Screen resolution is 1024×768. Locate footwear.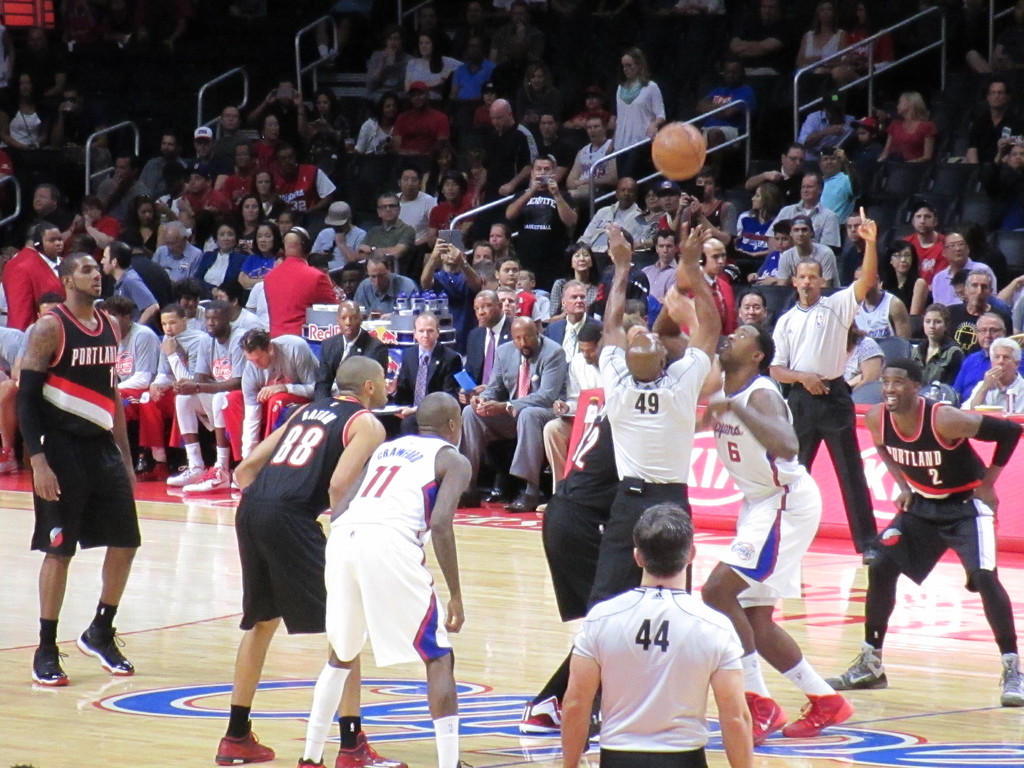
x1=29, y1=643, x2=72, y2=689.
